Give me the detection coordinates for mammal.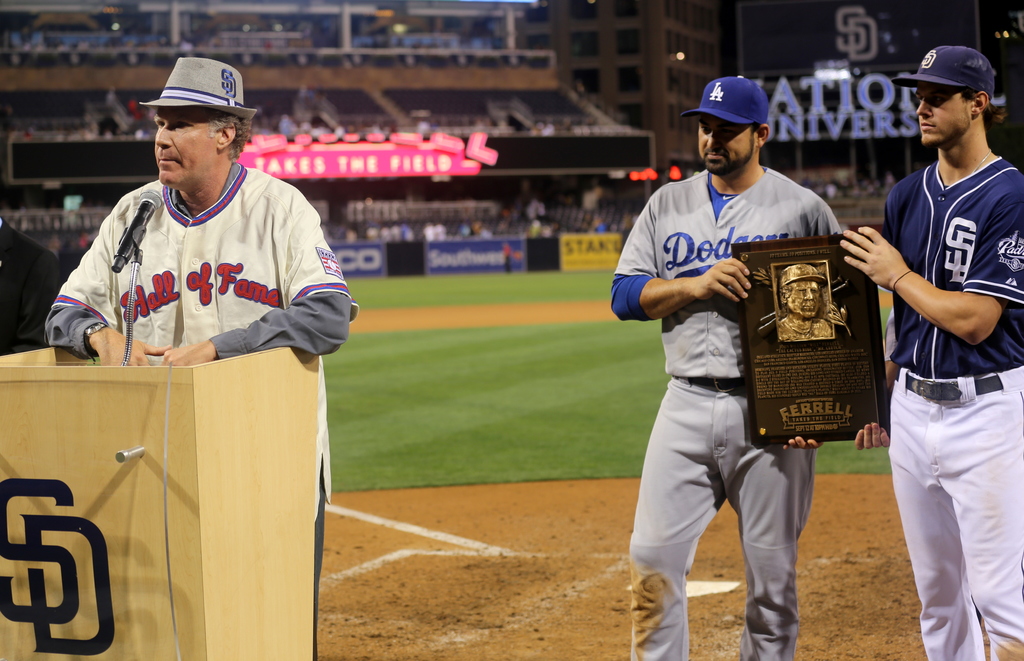
box(458, 222, 468, 238).
